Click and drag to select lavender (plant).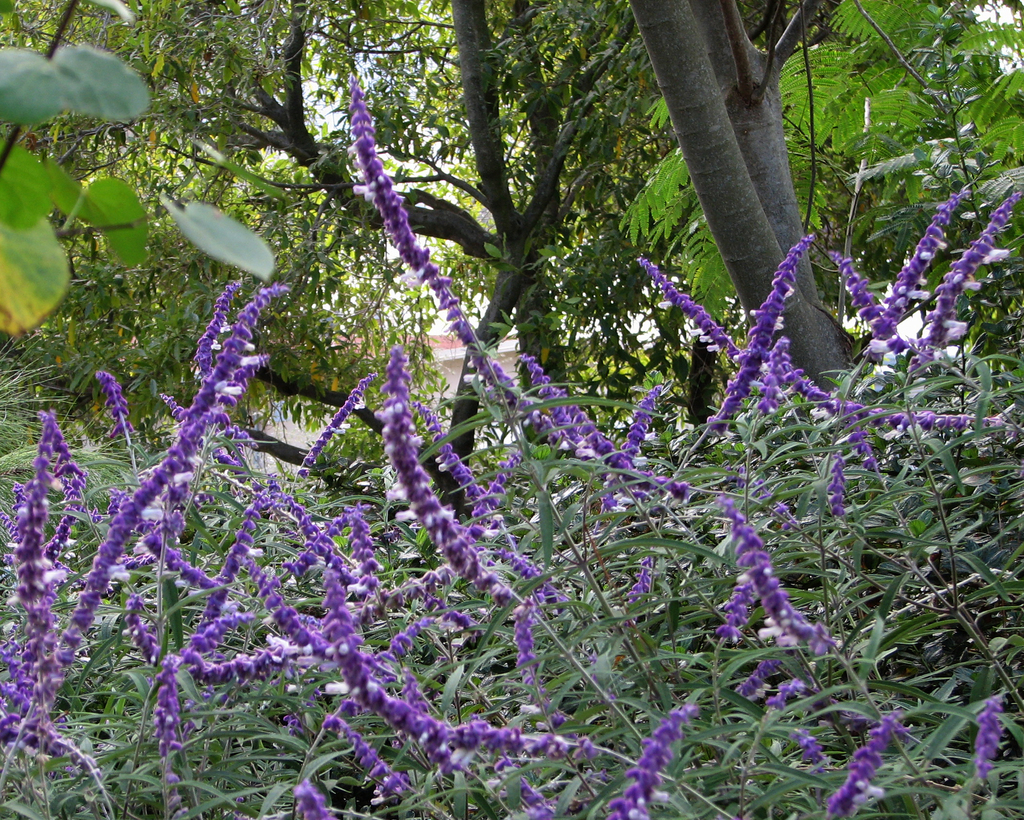
Selection: {"left": 708, "top": 231, "right": 811, "bottom": 432}.
